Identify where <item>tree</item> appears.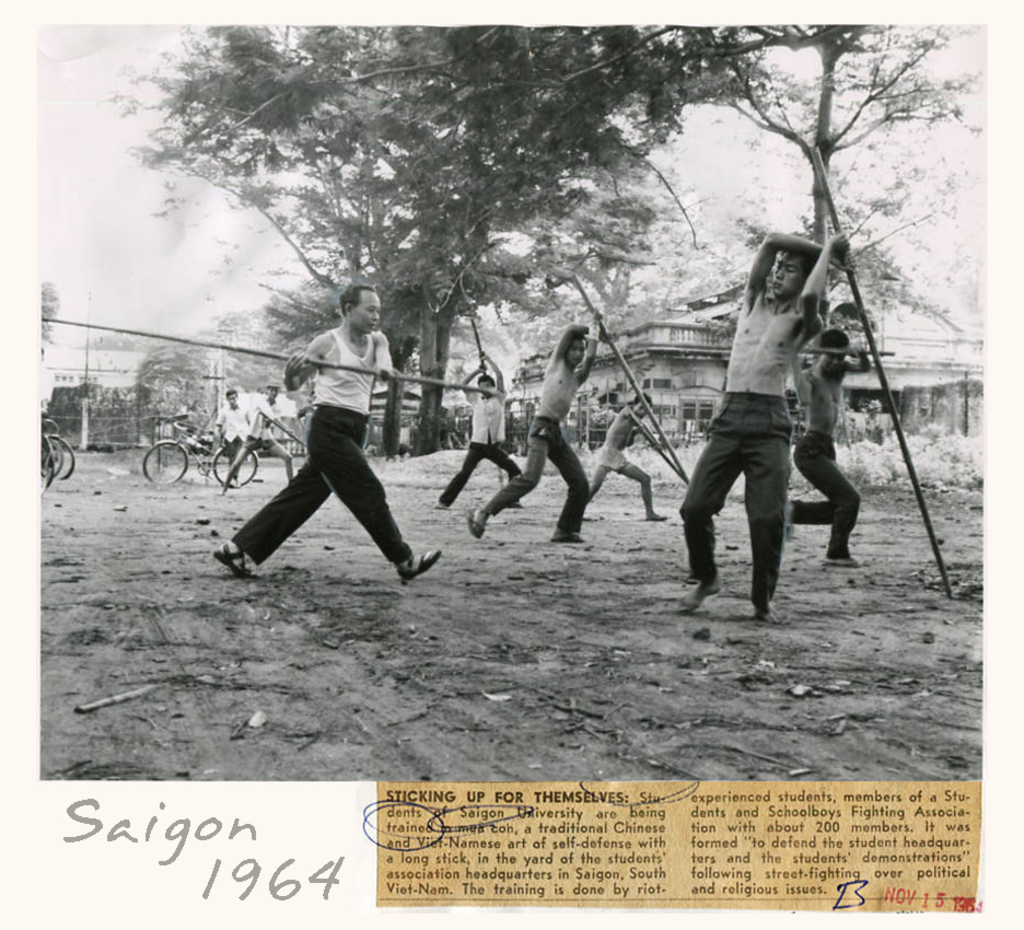
Appears at [88,15,787,444].
